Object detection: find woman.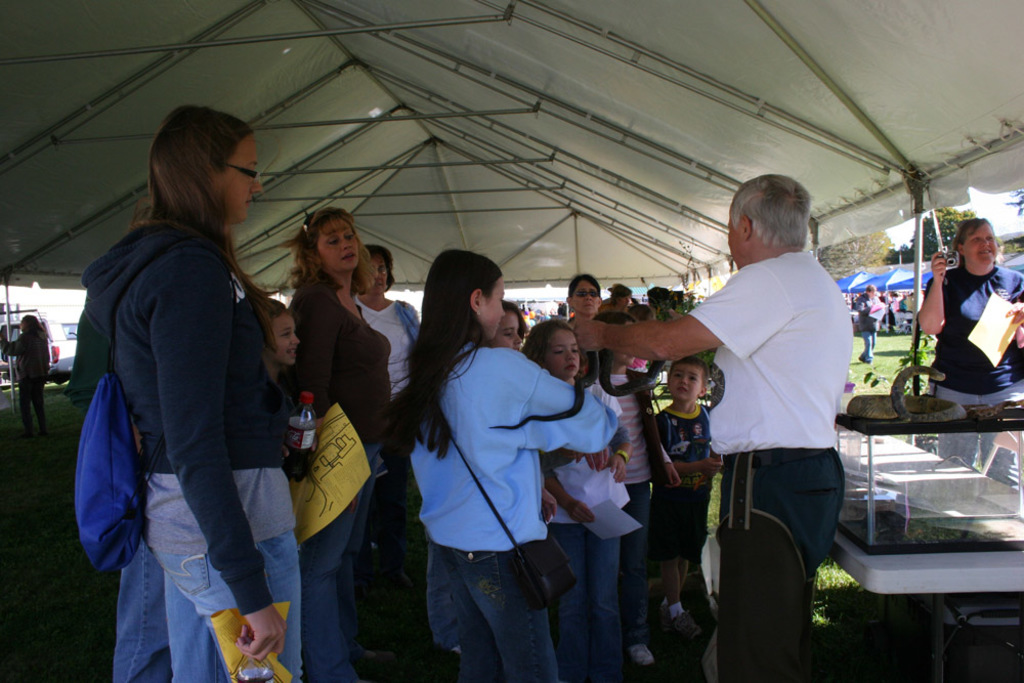
(x1=914, y1=214, x2=1023, y2=511).
